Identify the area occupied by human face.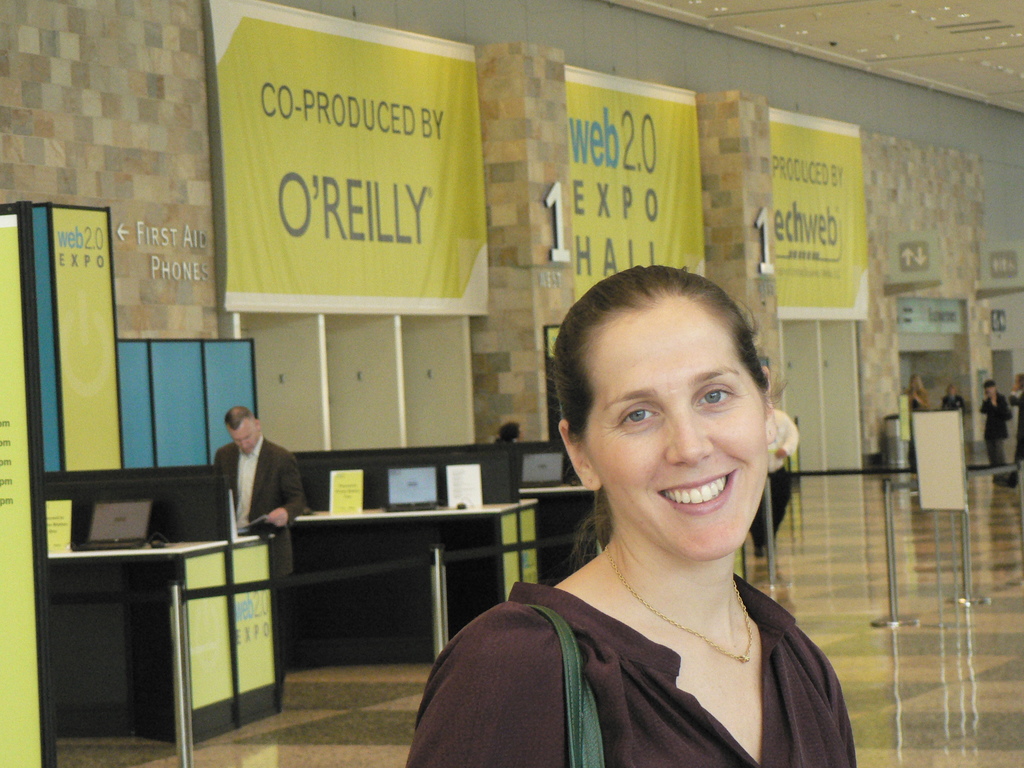
Area: Rect(228, 419, 258, 454).
